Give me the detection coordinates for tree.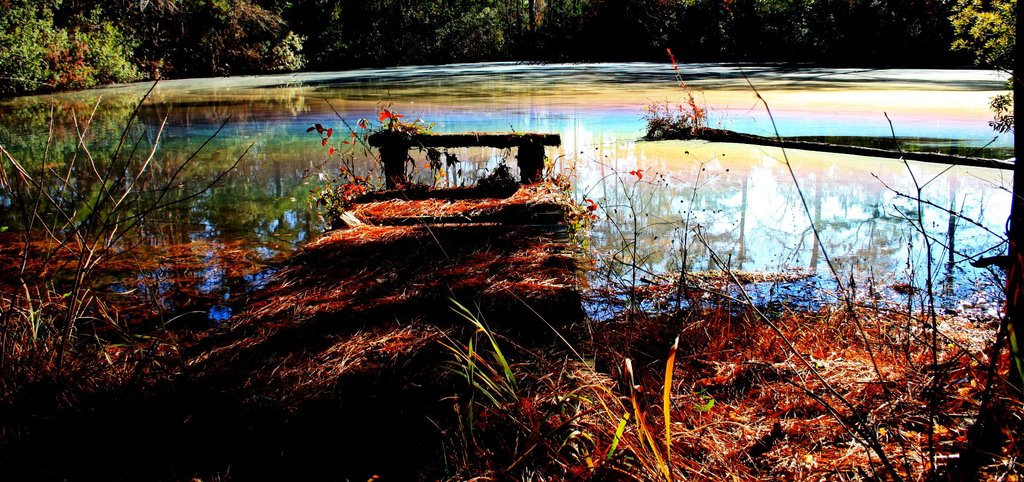
rect(944, 0, 1023, 379).
